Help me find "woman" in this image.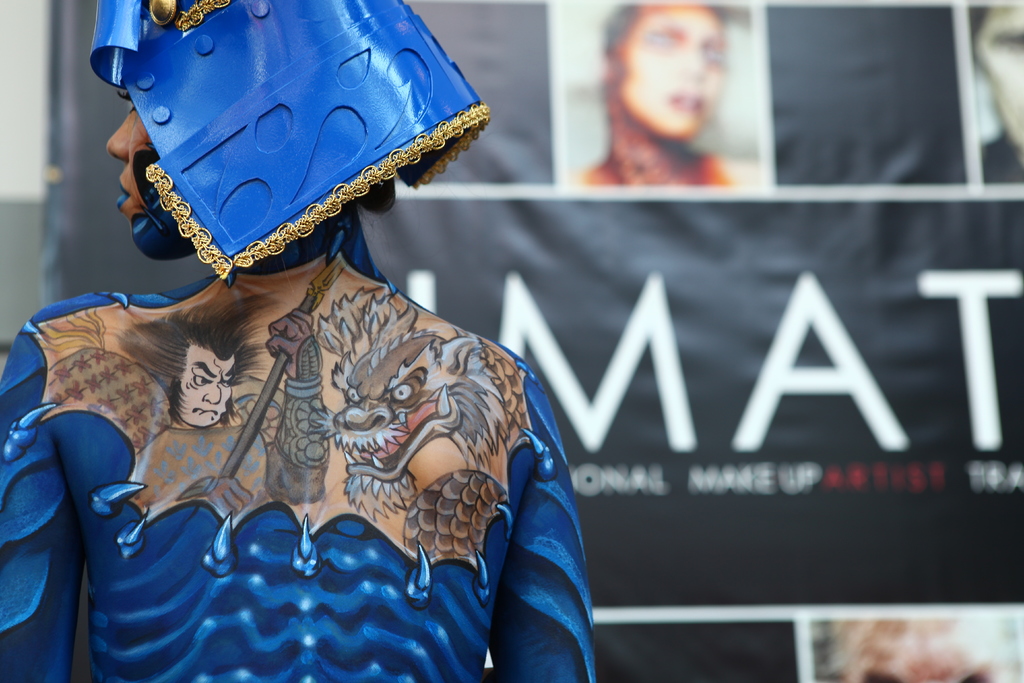
Found it: 568:3:764:188.
